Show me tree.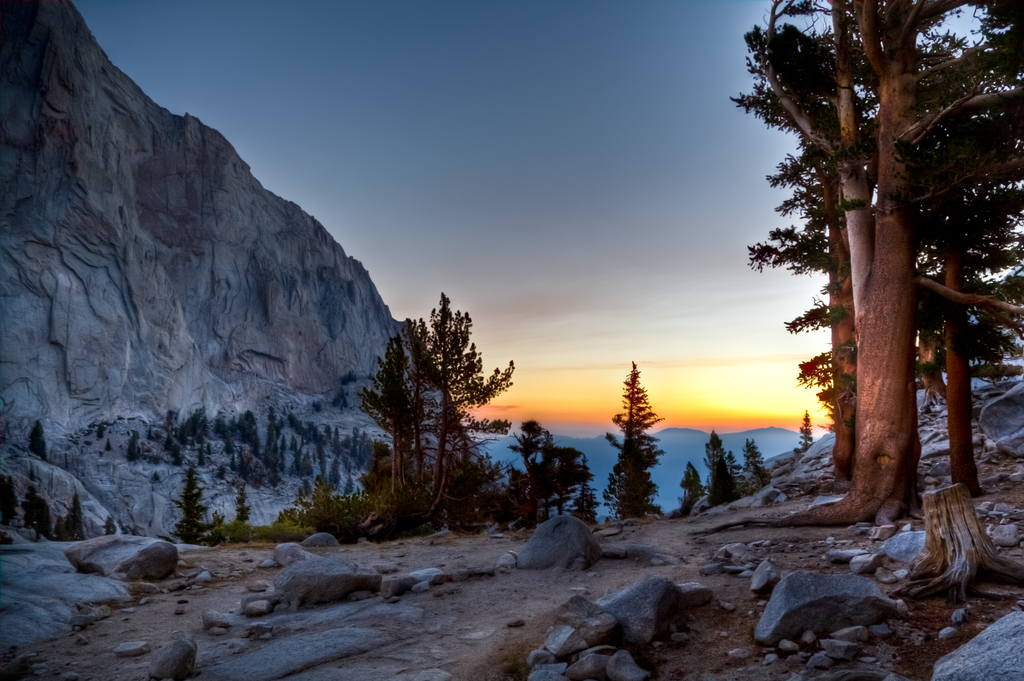
tree is here: Rect(601, 360, 668, 522).
